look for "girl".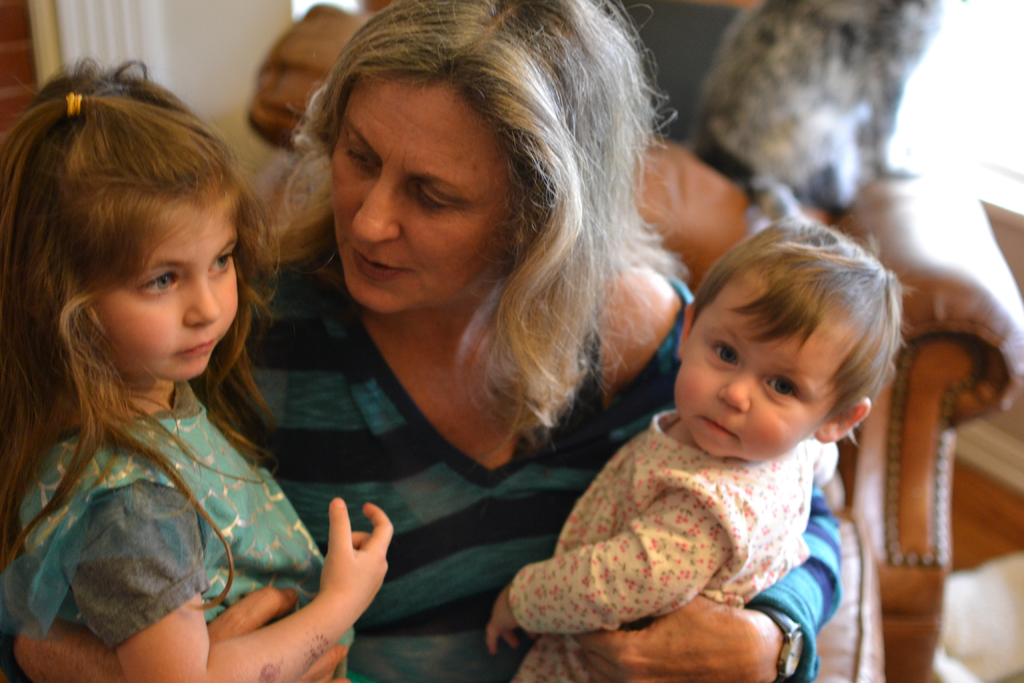
Found: 0 58 396 682.
